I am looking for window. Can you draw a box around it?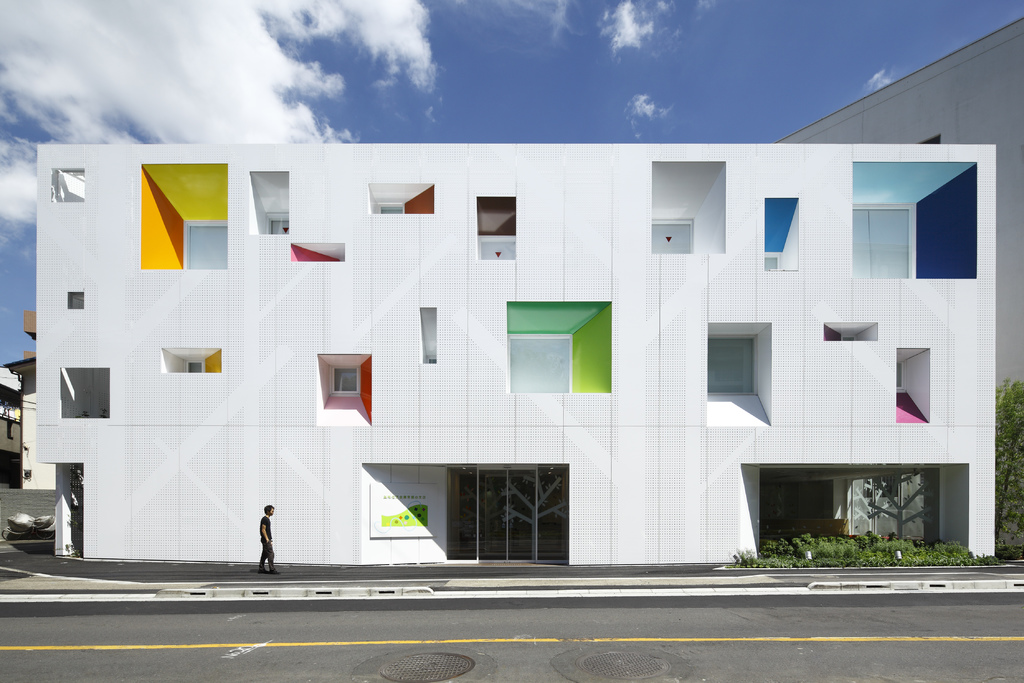
Sure, the bounding box is <bbox>317, 355, 373, 425</bbox>.
